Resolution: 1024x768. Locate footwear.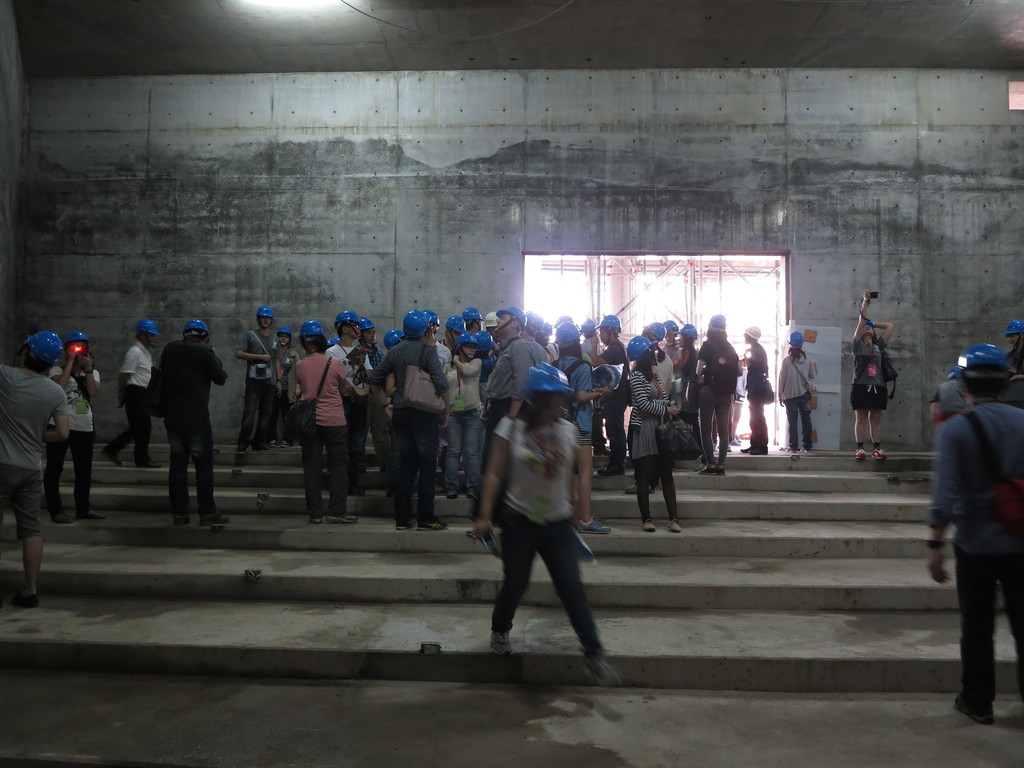
Rect(278, 437, 288, 448).
